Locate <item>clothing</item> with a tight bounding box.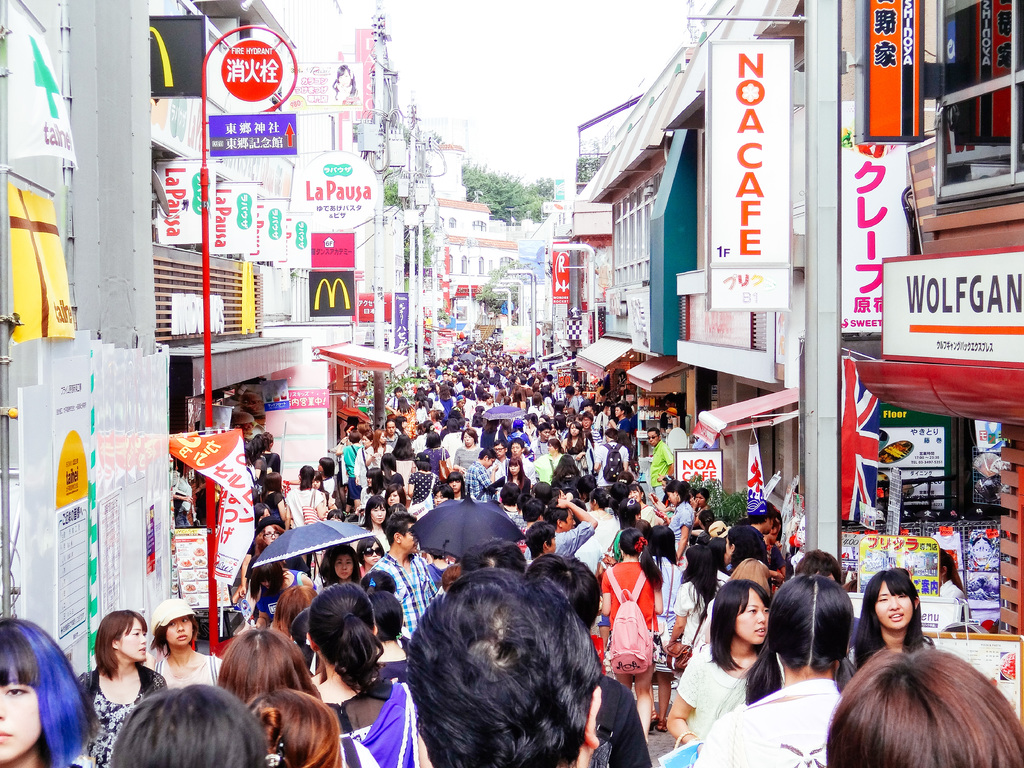
bbox=(340, 726, 384, 764).
